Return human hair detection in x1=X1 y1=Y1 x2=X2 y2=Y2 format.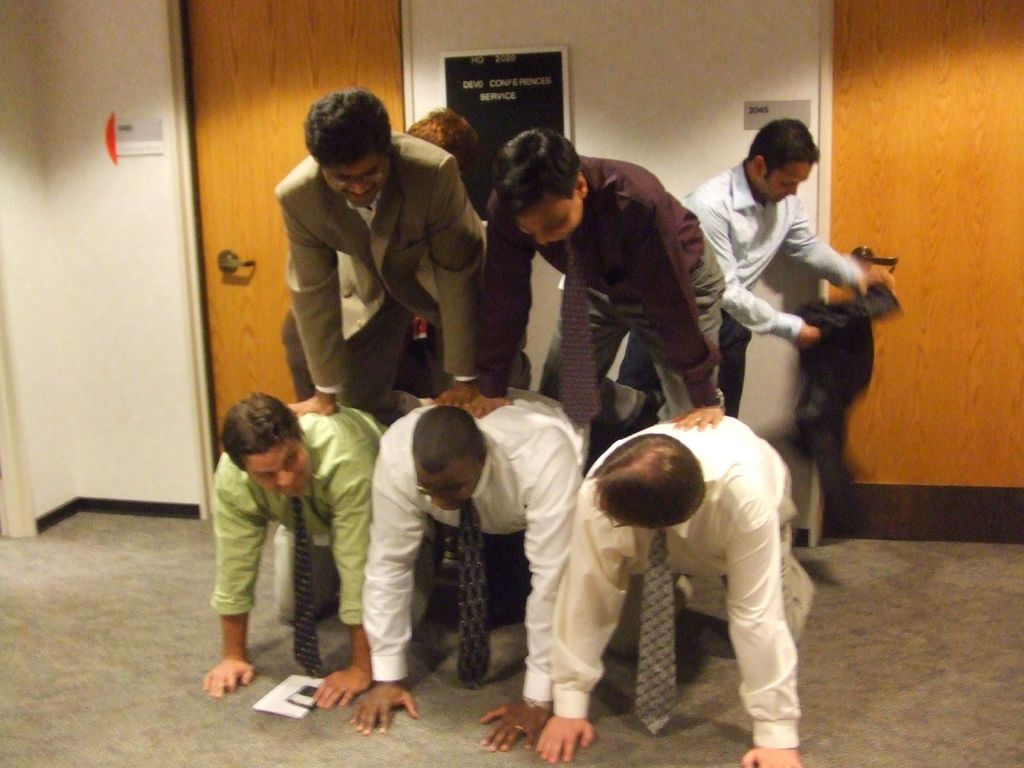
x1=216 y1=389 x2=302 y2=471.
